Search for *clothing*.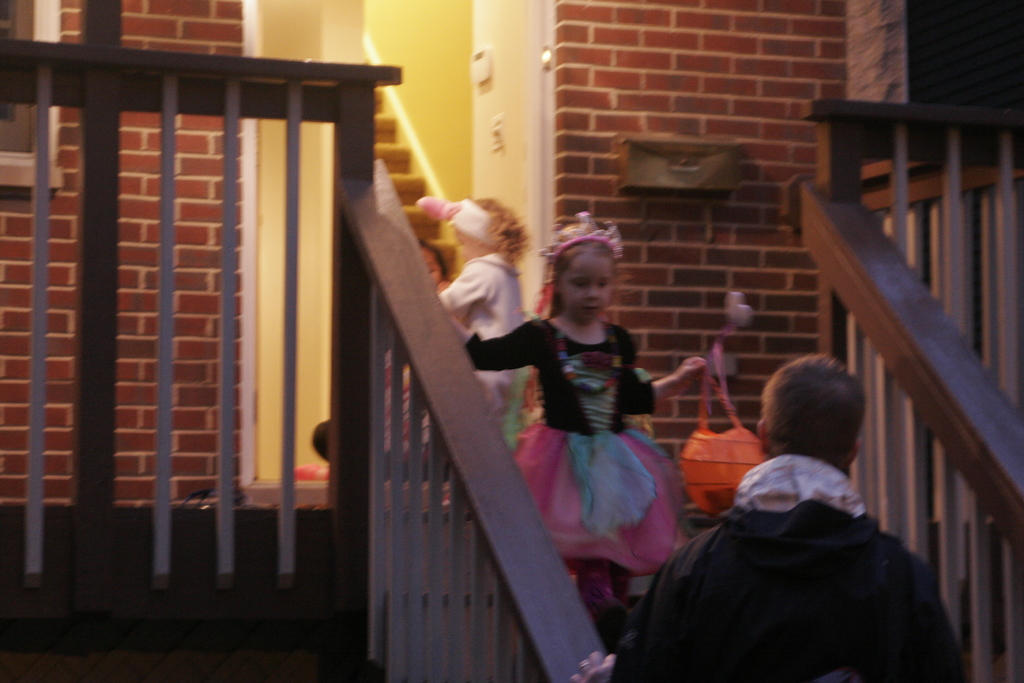
Found at rect(657, 420, 954, 682).
